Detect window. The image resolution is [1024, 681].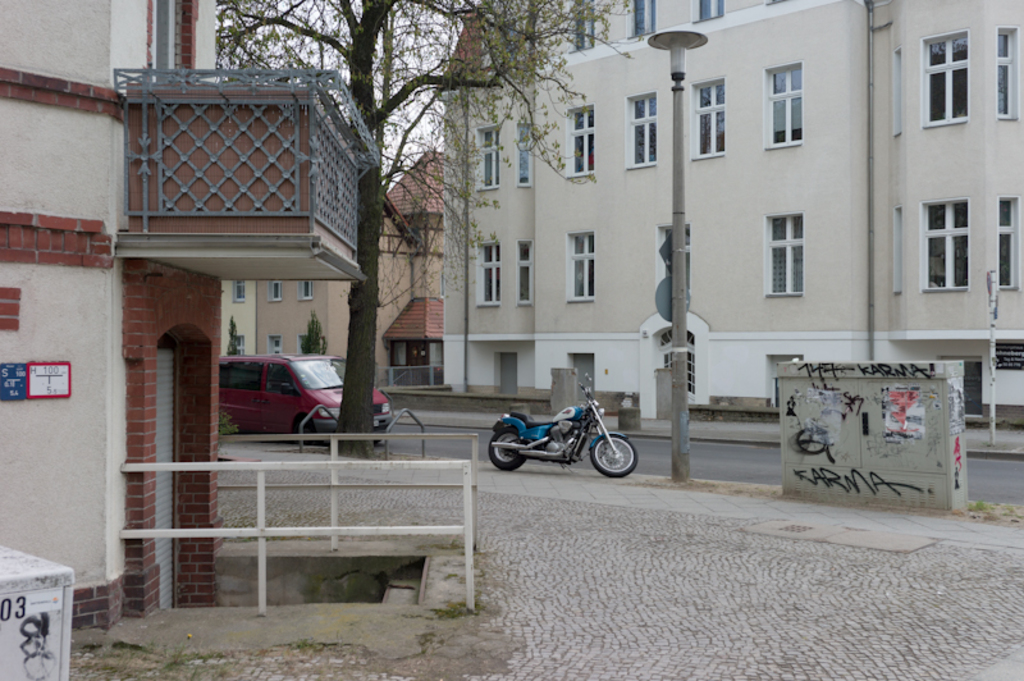
<box>936,357,988,411</box>.
